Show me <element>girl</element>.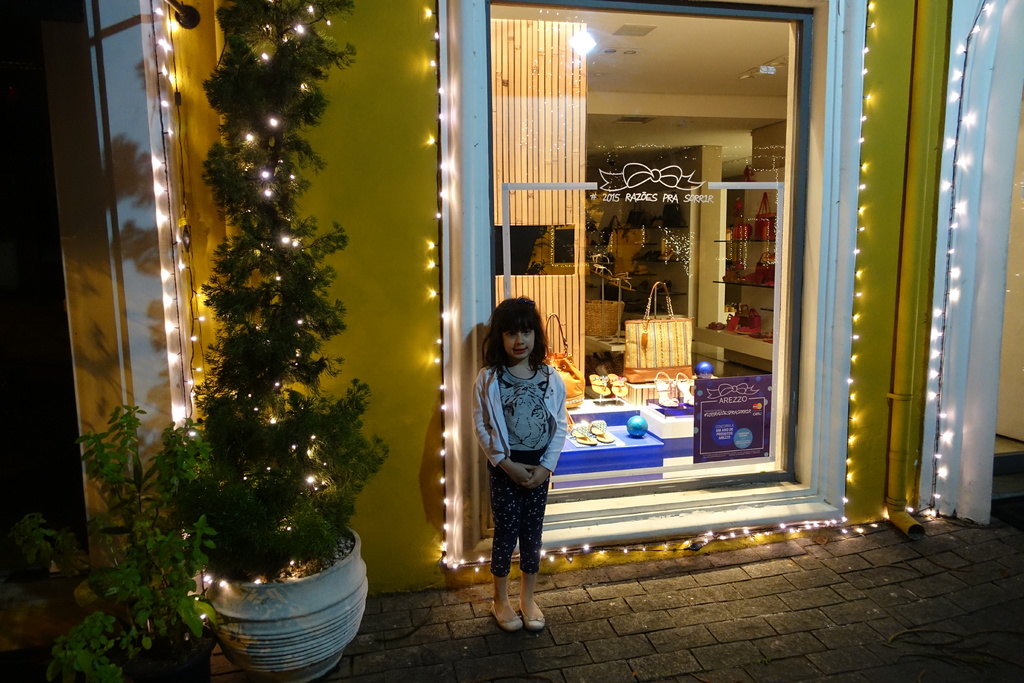
<element>girl</element> is here: (left=472, top=294, right=567, bottom=632).
